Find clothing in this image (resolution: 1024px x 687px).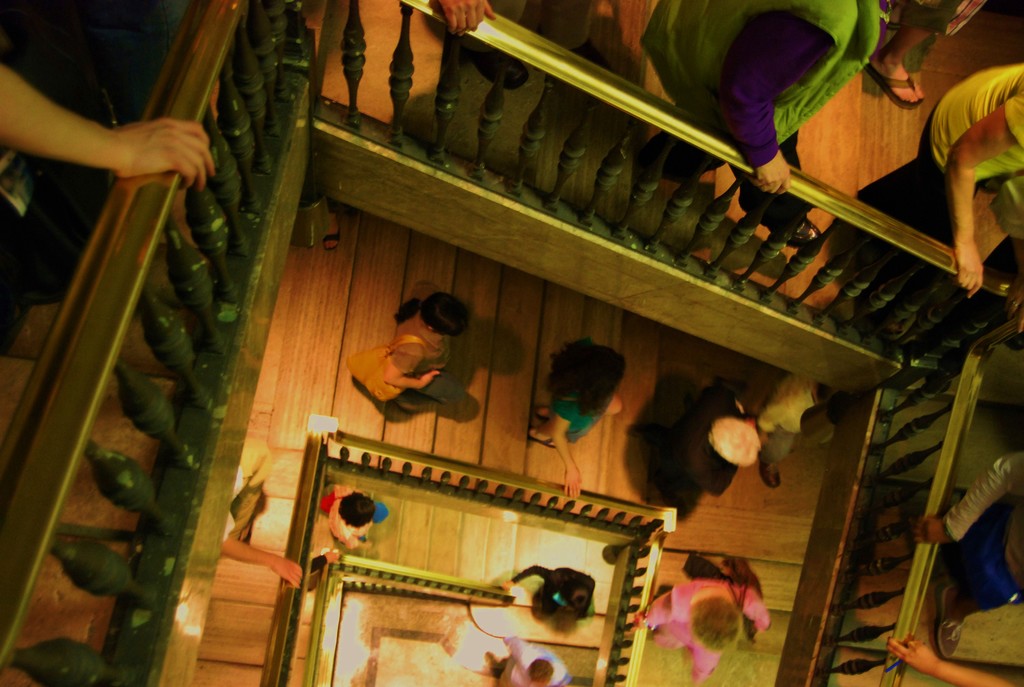
(x1=632, y1=571, x2=767, y2=686).
